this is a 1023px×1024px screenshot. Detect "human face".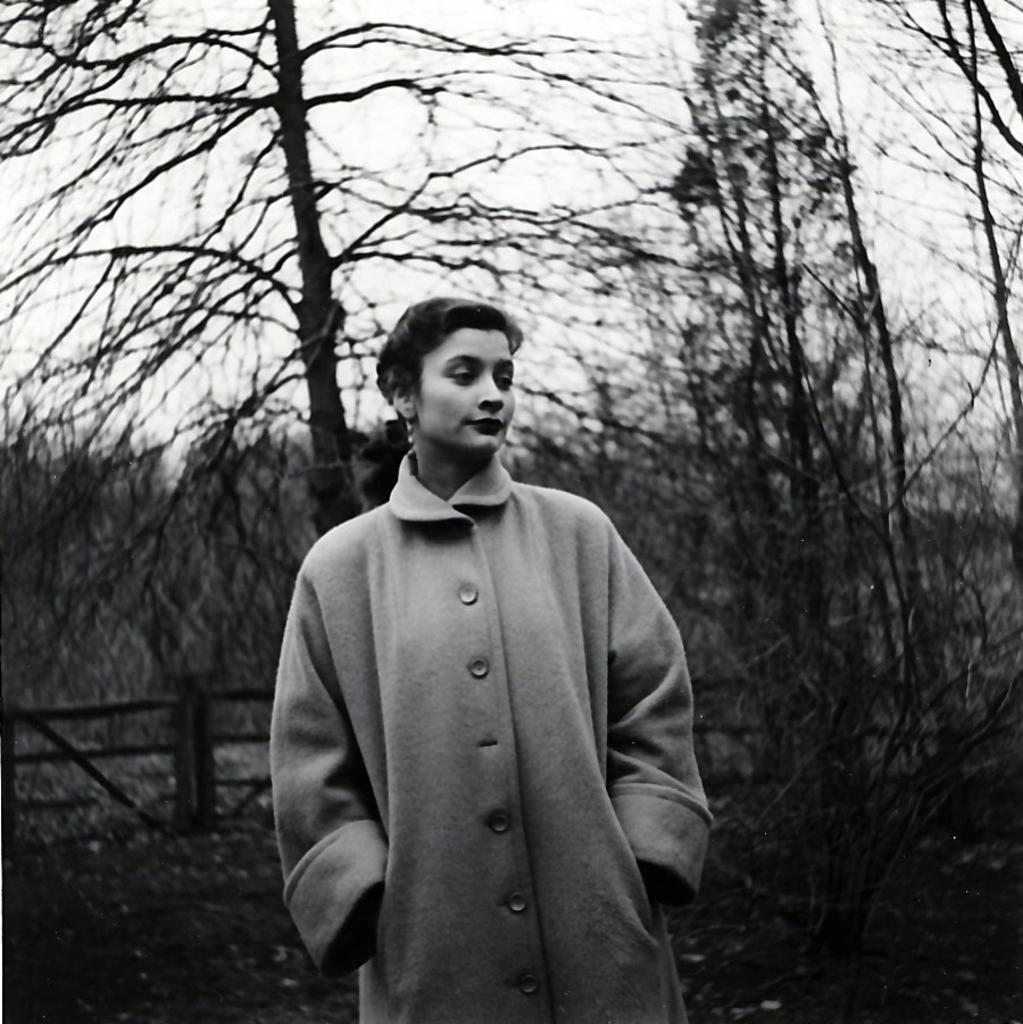
426/328/518/459.
